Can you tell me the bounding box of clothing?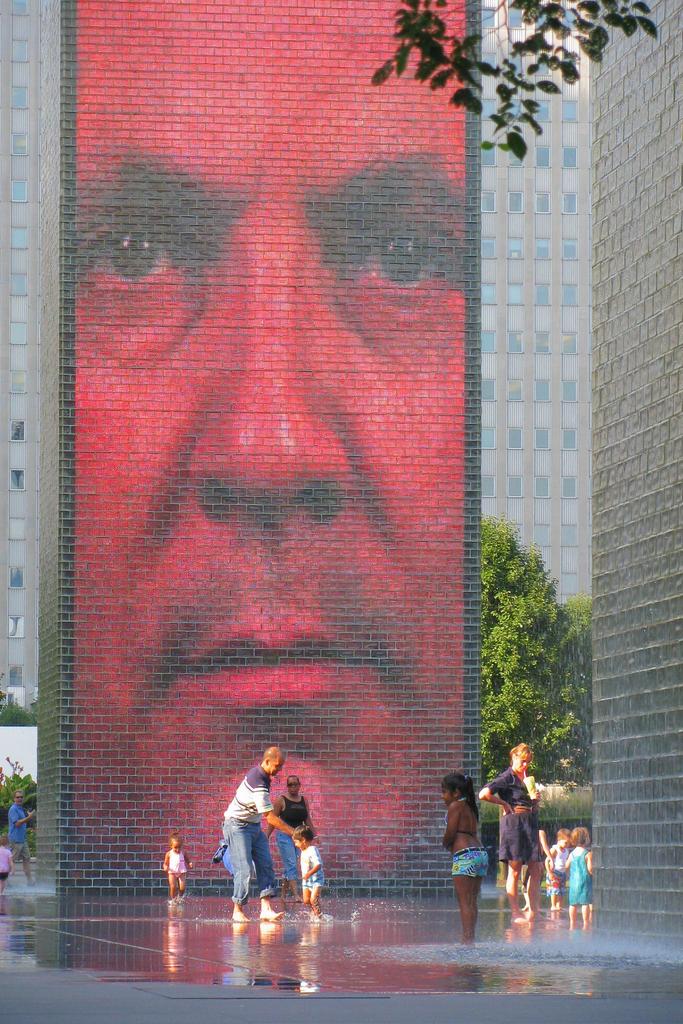
{"x1": 6, "y1": 805, "x2": 31, "y2": 861}.
